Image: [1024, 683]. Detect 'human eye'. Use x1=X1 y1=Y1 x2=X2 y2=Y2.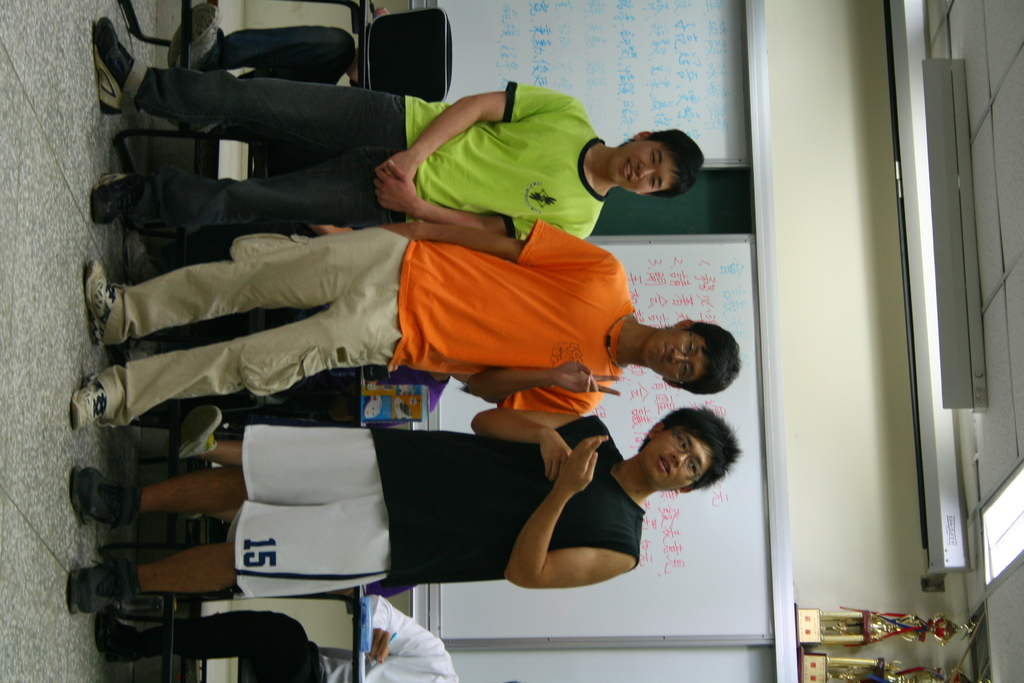
x1=646 y1=146 x2=656 y2=165.
